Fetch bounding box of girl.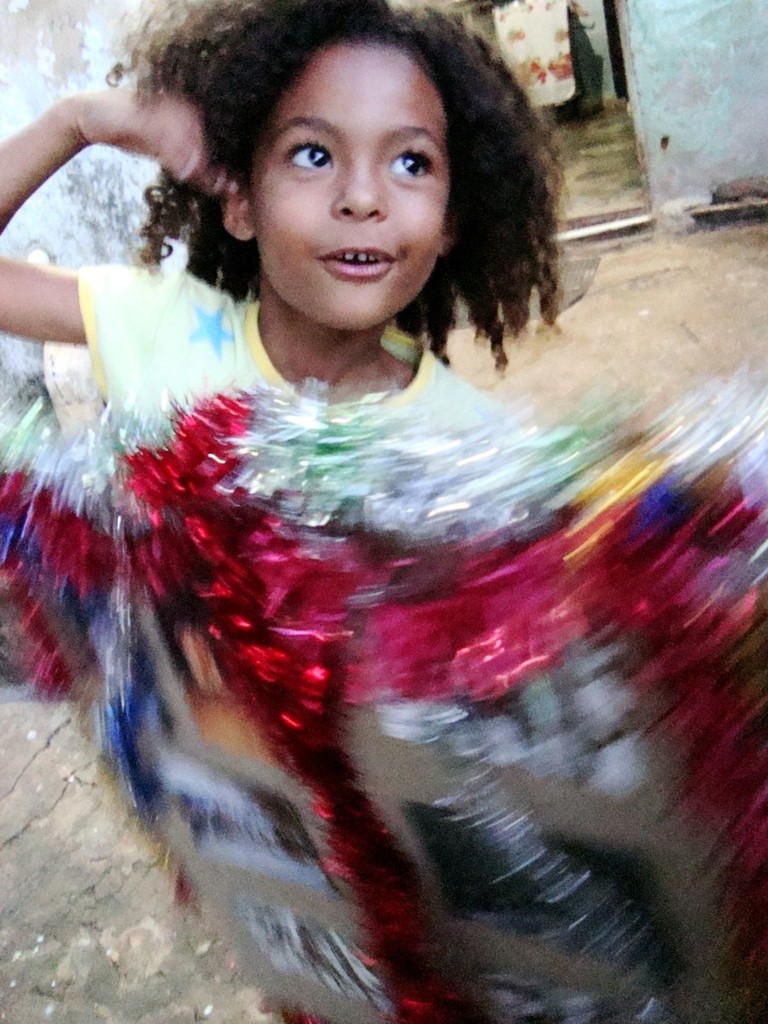
Bbox: 0:0:767:1023.
